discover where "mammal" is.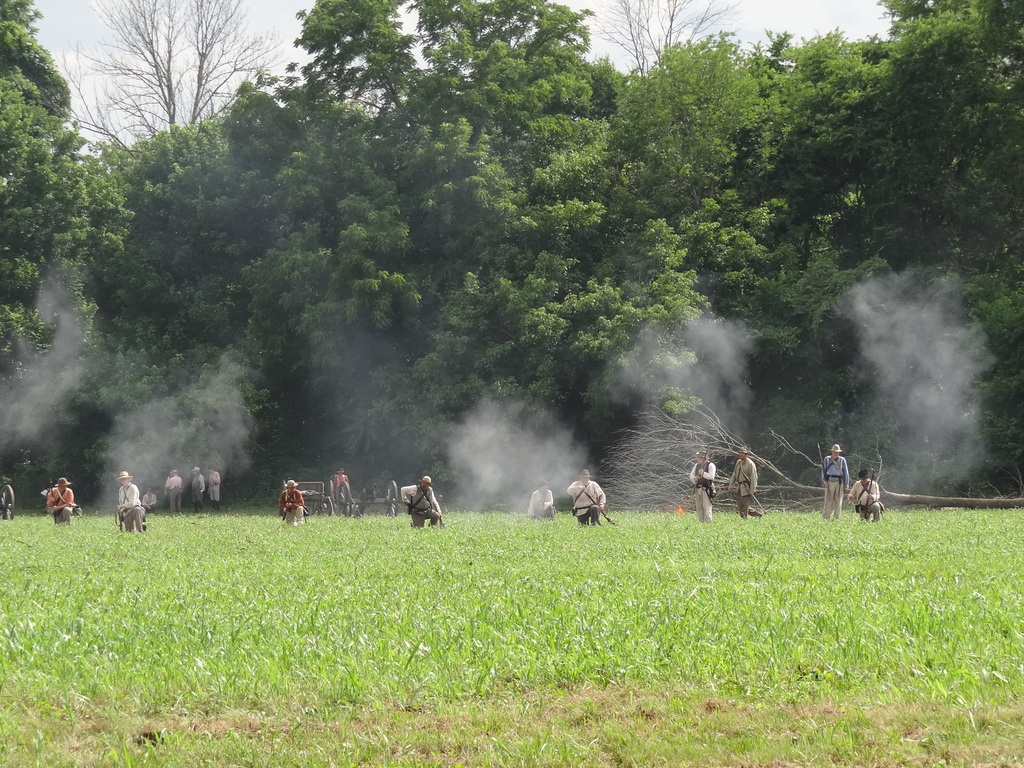
Discovered at {"x1": 46, "y1": 476, "x2": 77, "y2": 524}.
